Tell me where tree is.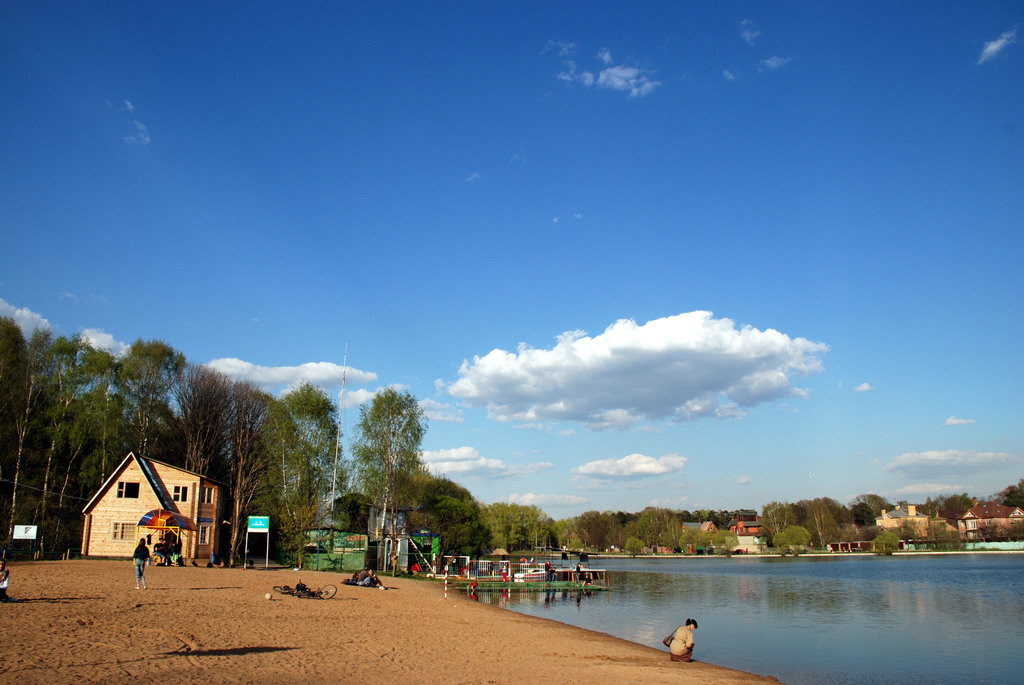
tree is at <bbox>991, 475, 1023, 507</bbox>.
